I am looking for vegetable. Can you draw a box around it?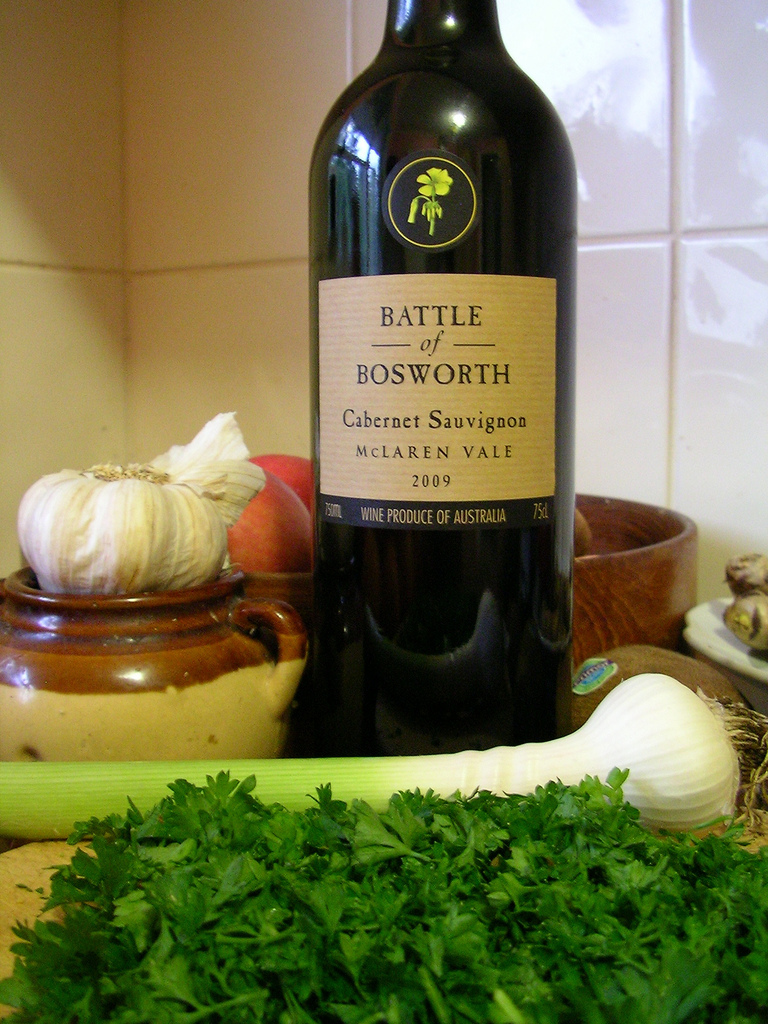
Sure, the bounding box is 27:459:227:595.
